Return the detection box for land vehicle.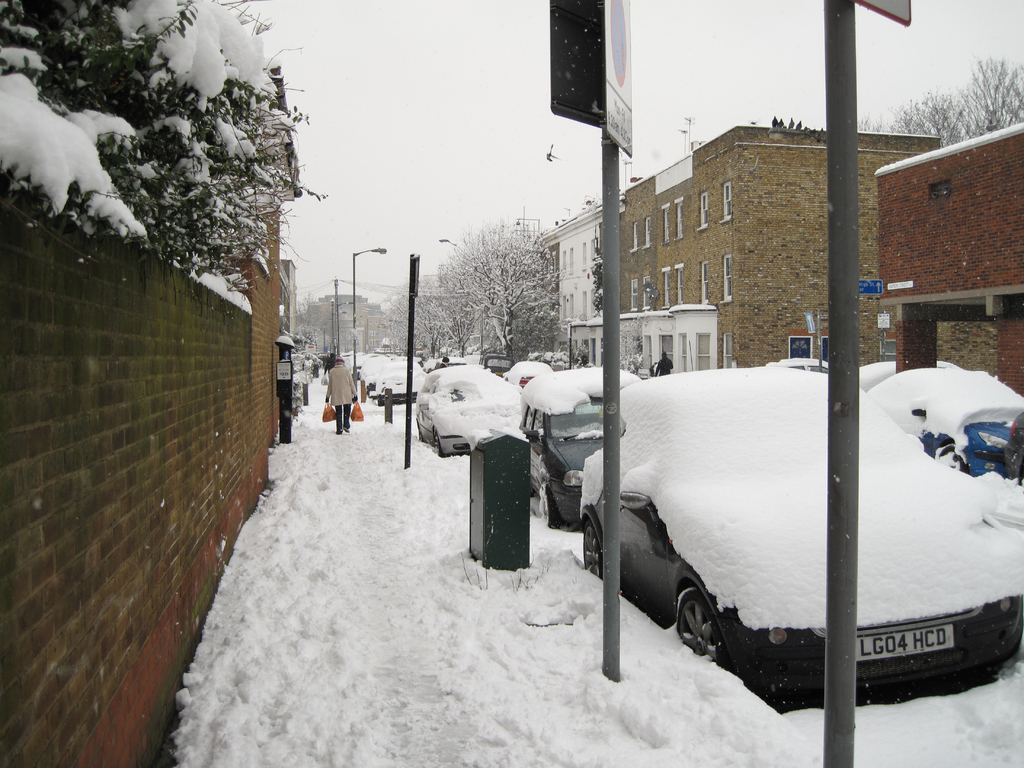
416/369/514/456.
